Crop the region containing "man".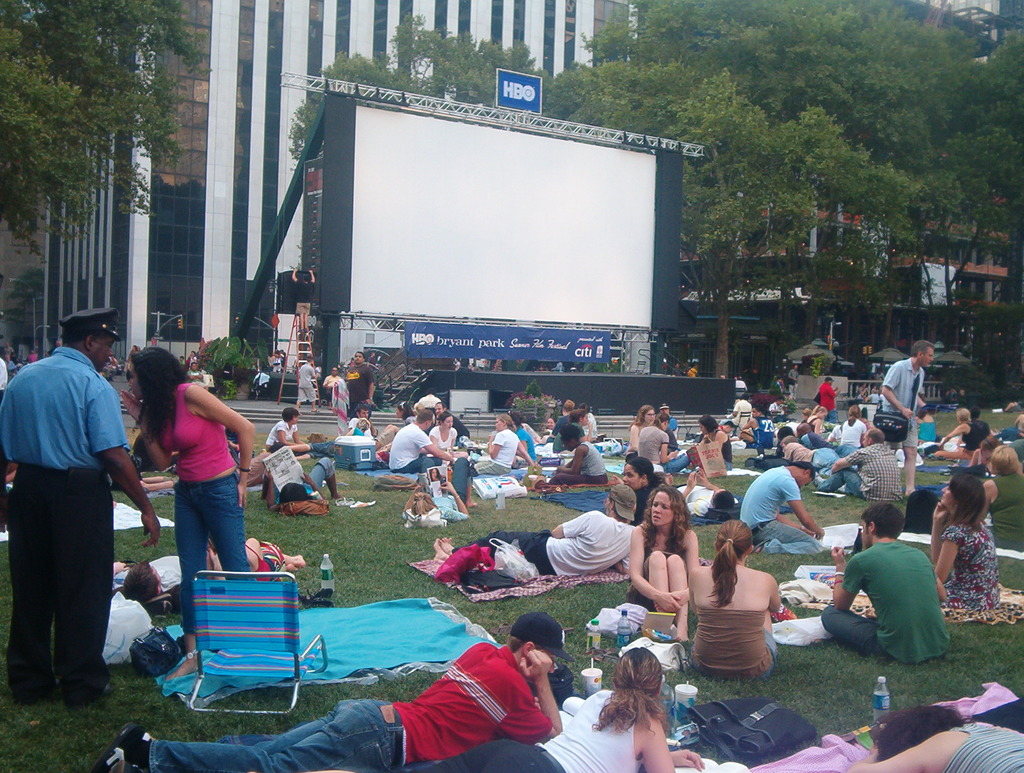
Crop region: (left=294, top=357, right=323, bottom=412).
